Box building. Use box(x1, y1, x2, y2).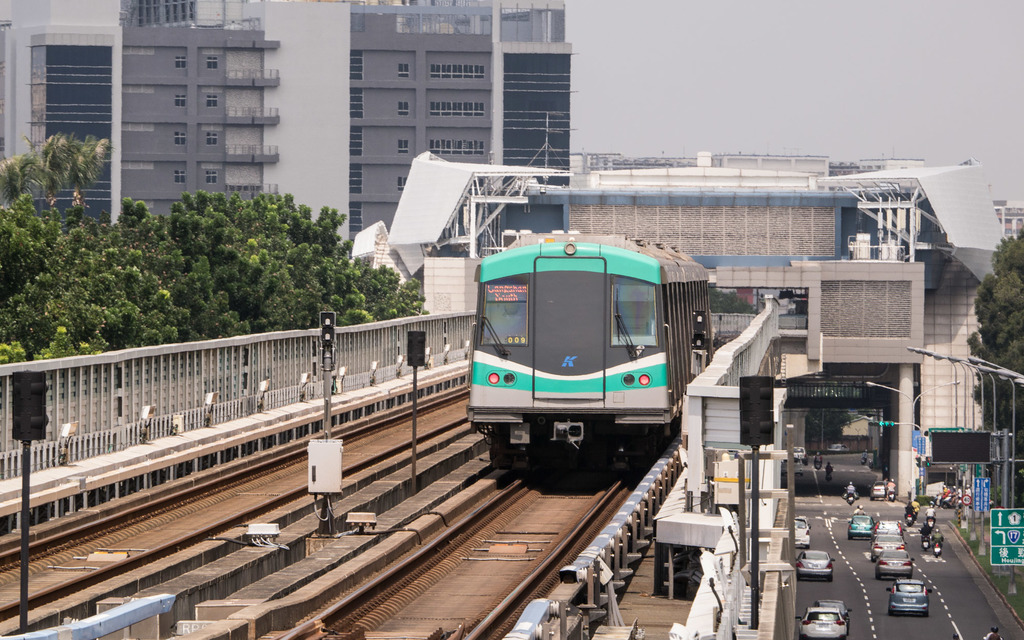
box(0, 0, 579, 260).
